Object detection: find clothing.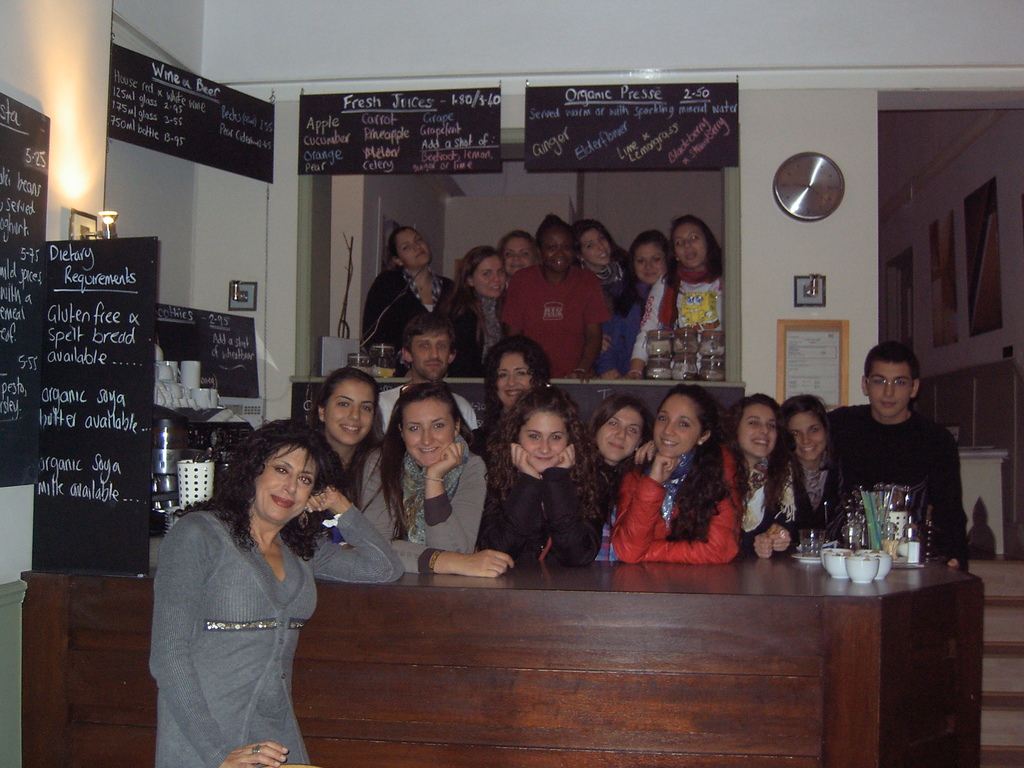
l=480, t=424, r=619, b=598.
